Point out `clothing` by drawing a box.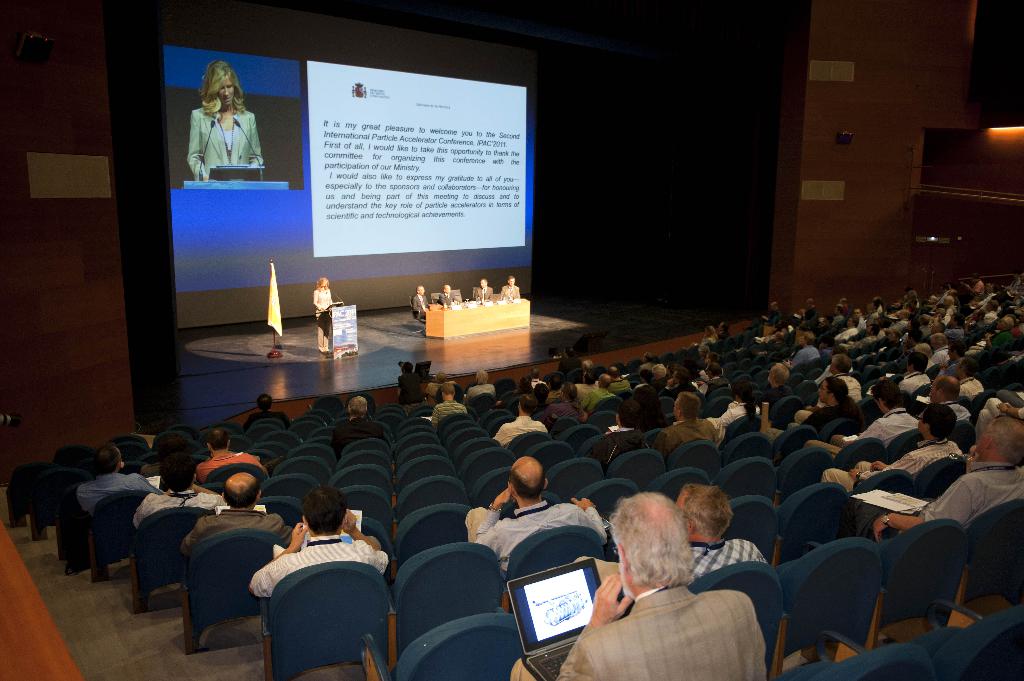
select_region(193, 453, 262, 487).
